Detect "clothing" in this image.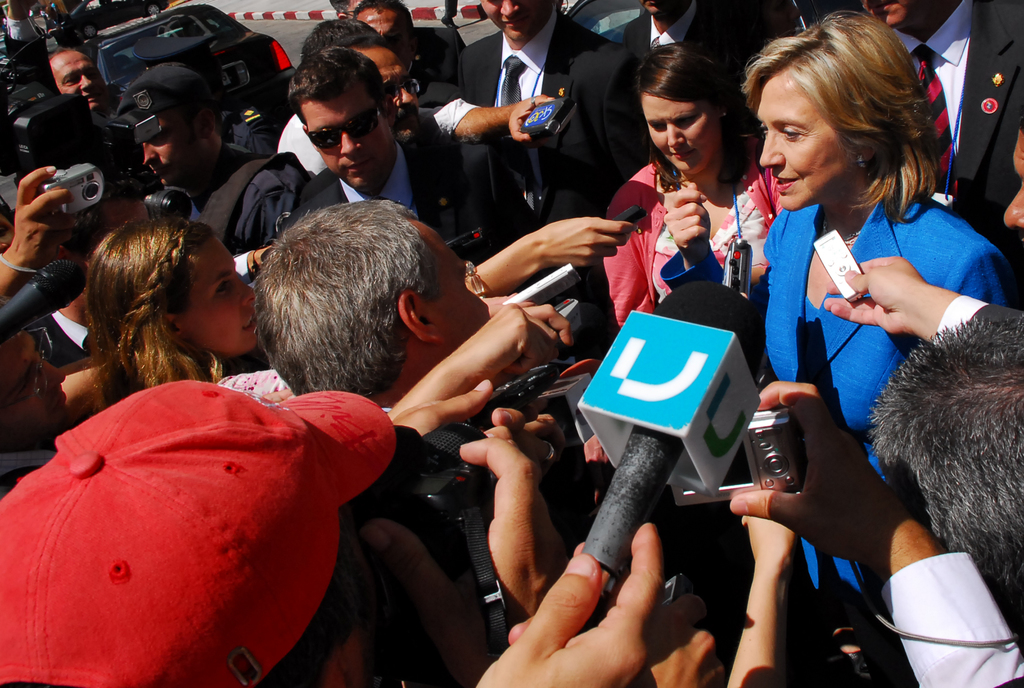
Detection: 0,293,105,459.
